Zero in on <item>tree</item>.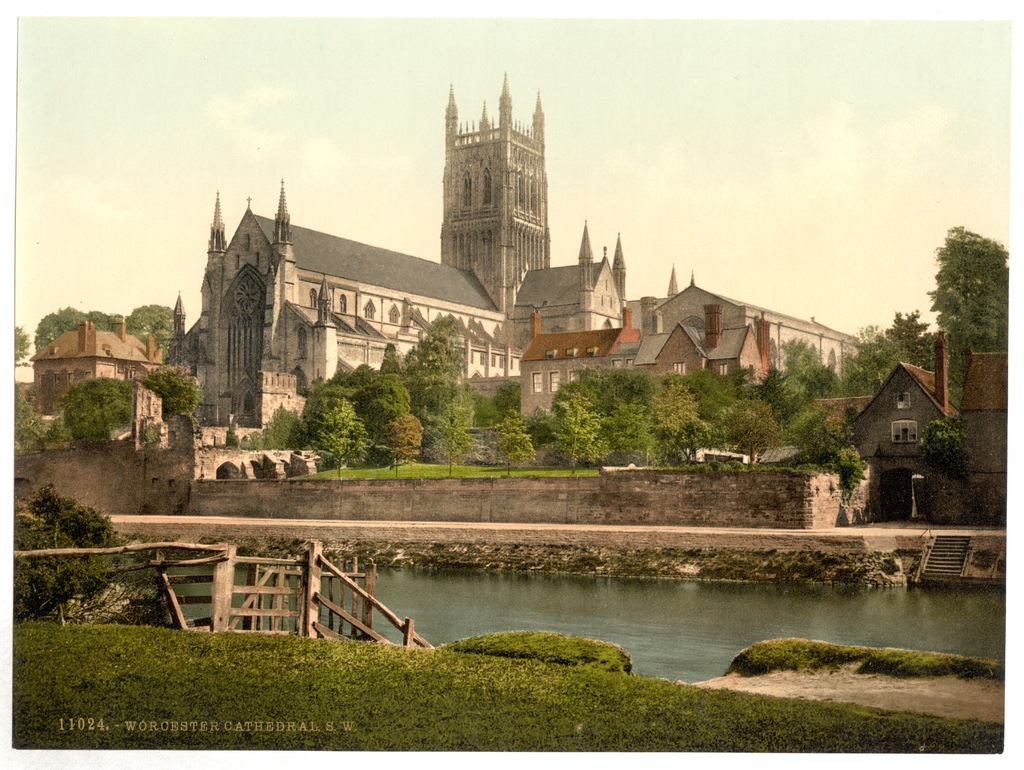
Zeroed in: (730,396,764,463).
